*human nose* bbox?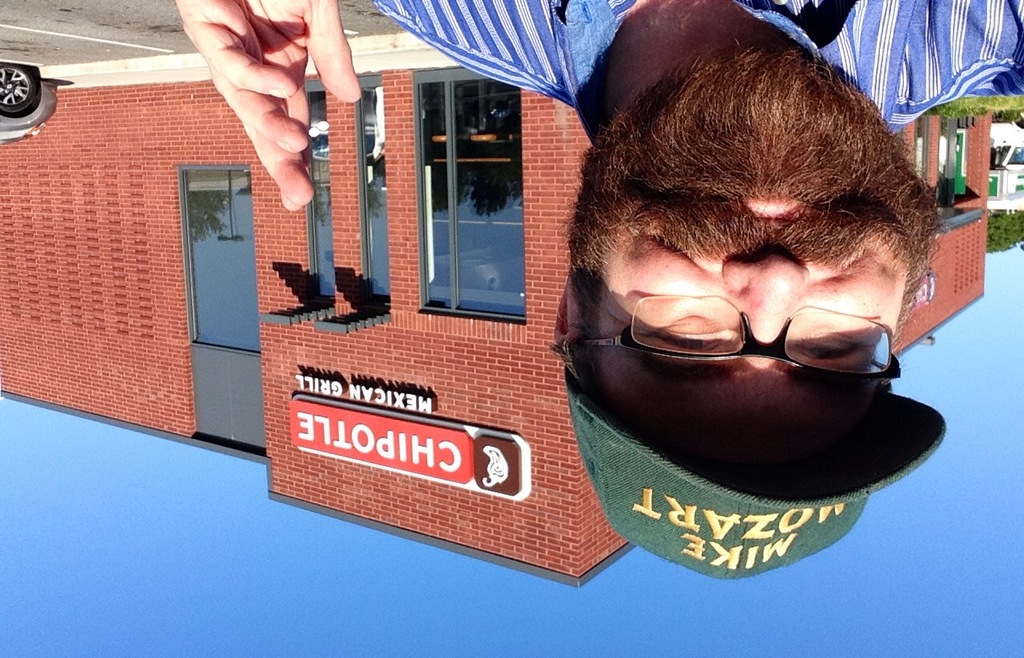
<bbox>720, 253, 811, 359</bbox>
